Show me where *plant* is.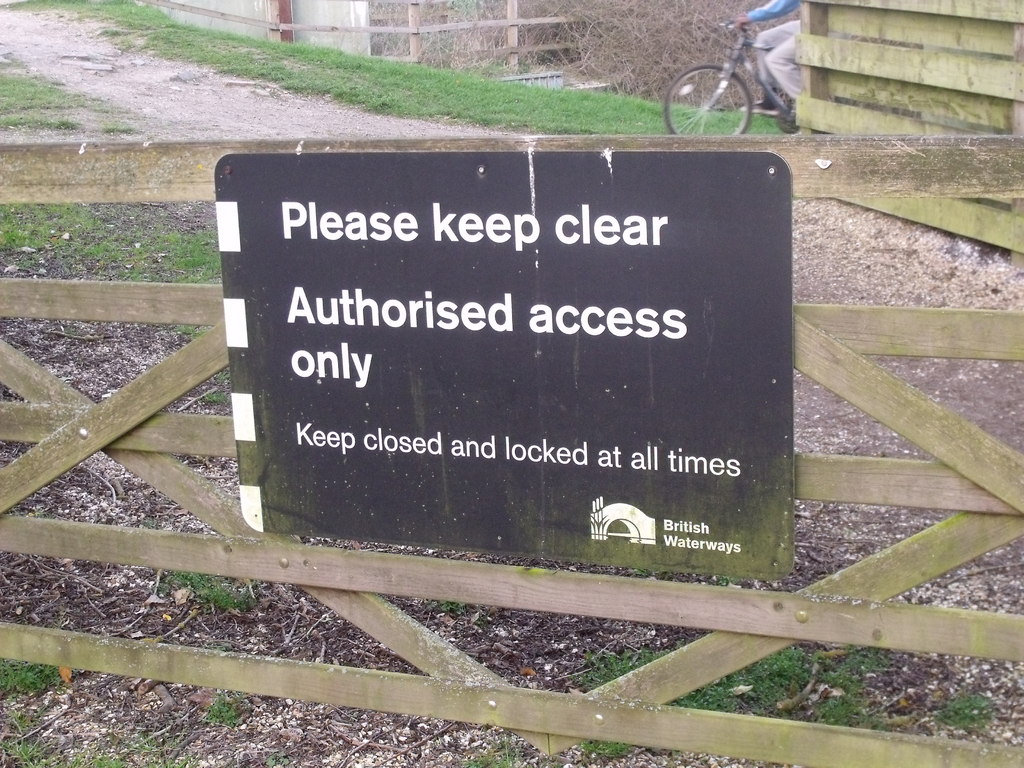
*plant* is at bbox=(205, 692, 237, 732).
